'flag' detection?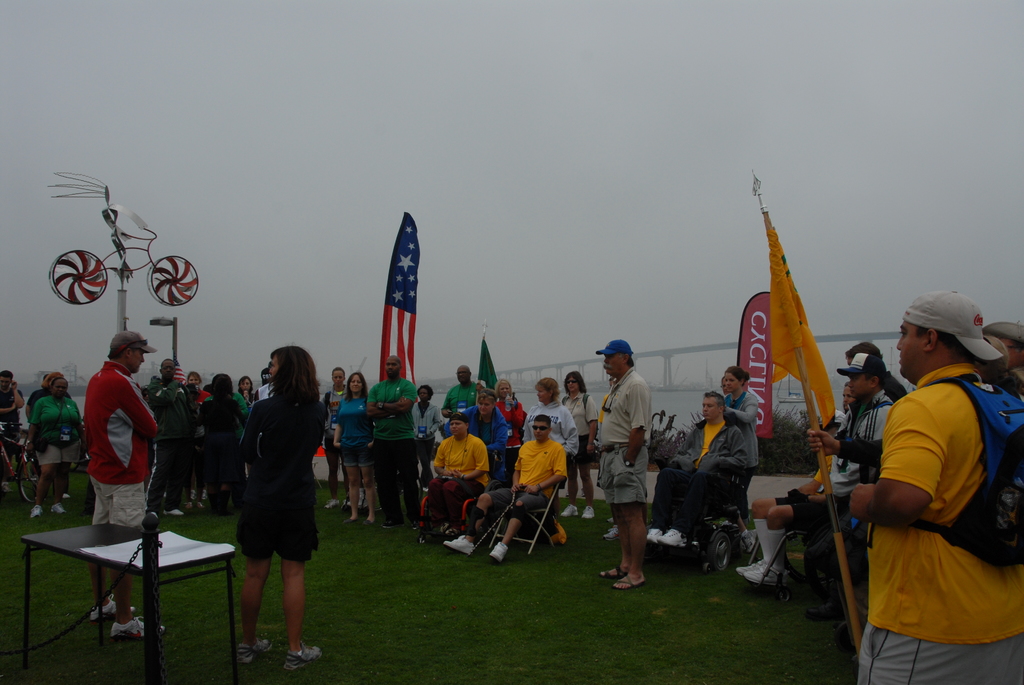
box=[768, 205, 840, 437]
